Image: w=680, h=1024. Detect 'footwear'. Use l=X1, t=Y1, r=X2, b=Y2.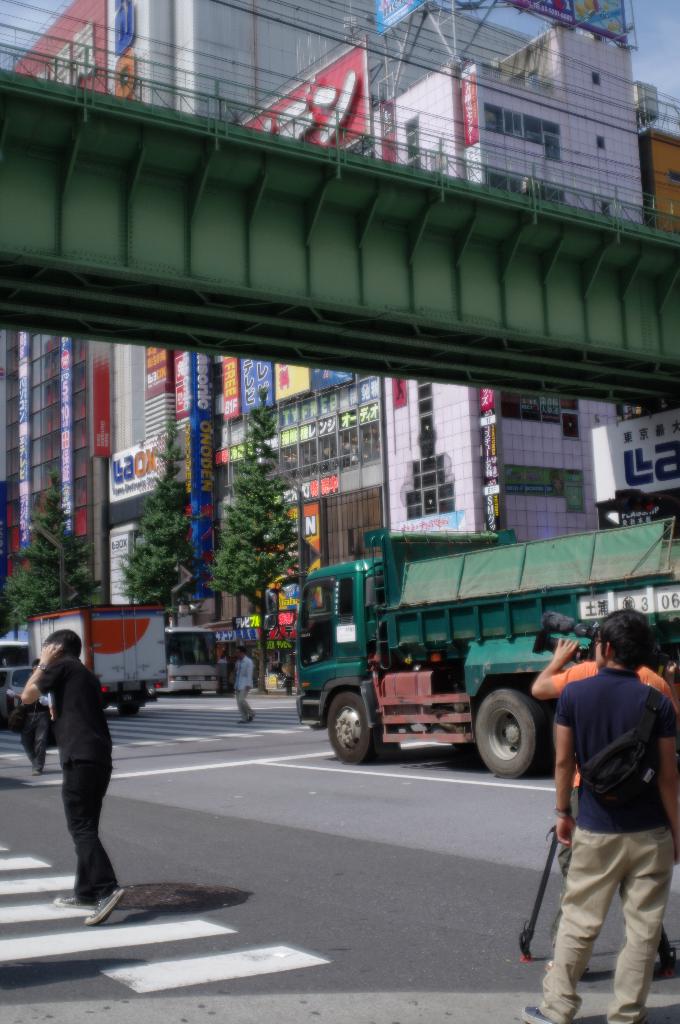
l=236, t=717, r=250, b=724.
